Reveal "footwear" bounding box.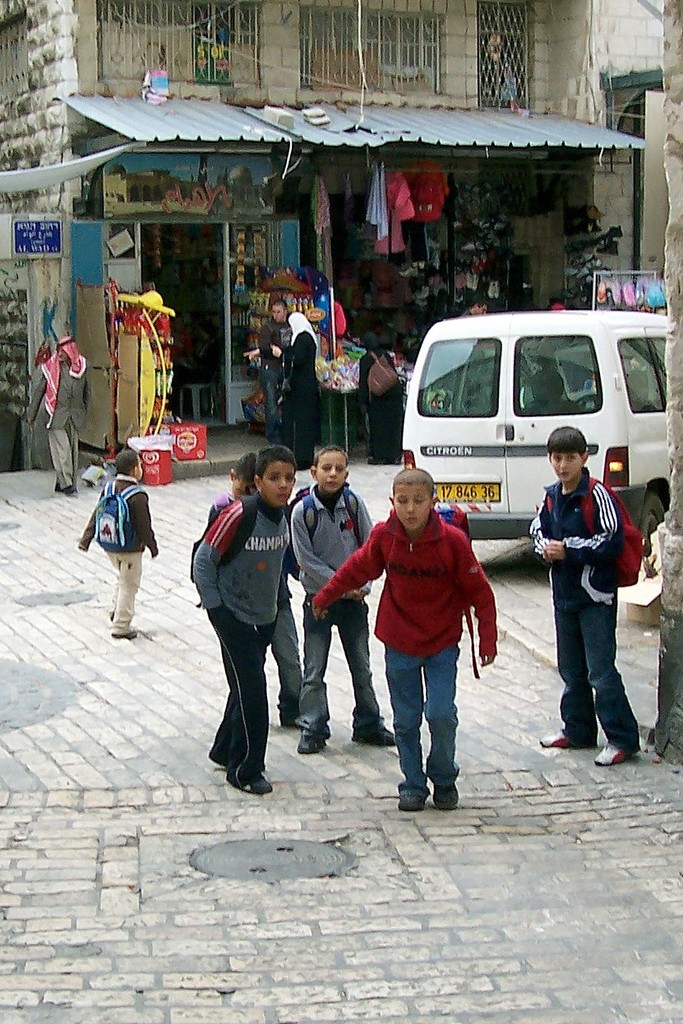
Revealed: {"x1": 352, "y1": 731, "x2": 394, "y2": 751}.
